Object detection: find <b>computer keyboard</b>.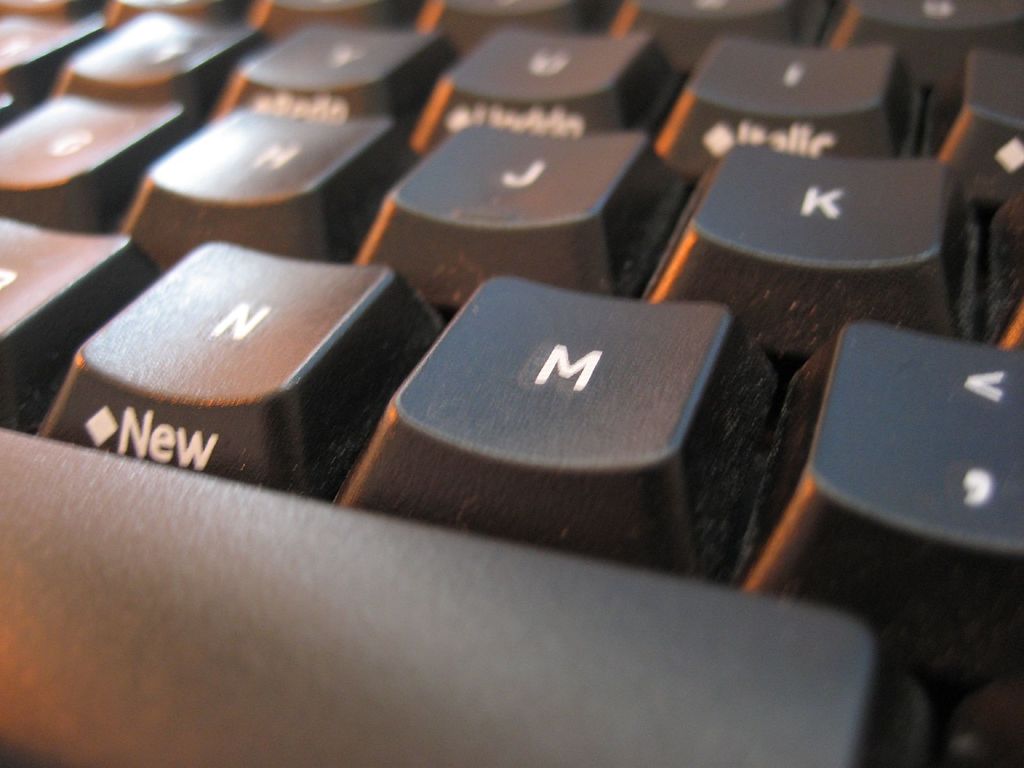
<box>0,0,1023,767</box>.
